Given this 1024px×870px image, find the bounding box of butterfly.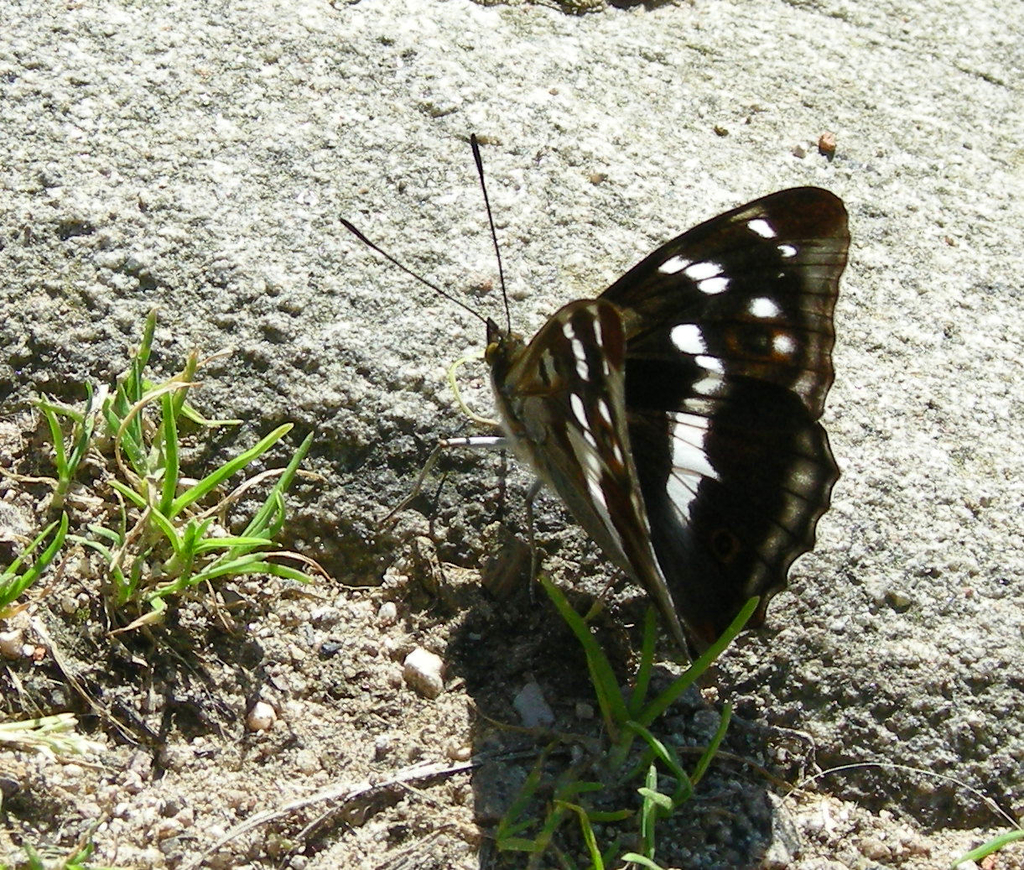
rect(447, 143, 853, 676).
